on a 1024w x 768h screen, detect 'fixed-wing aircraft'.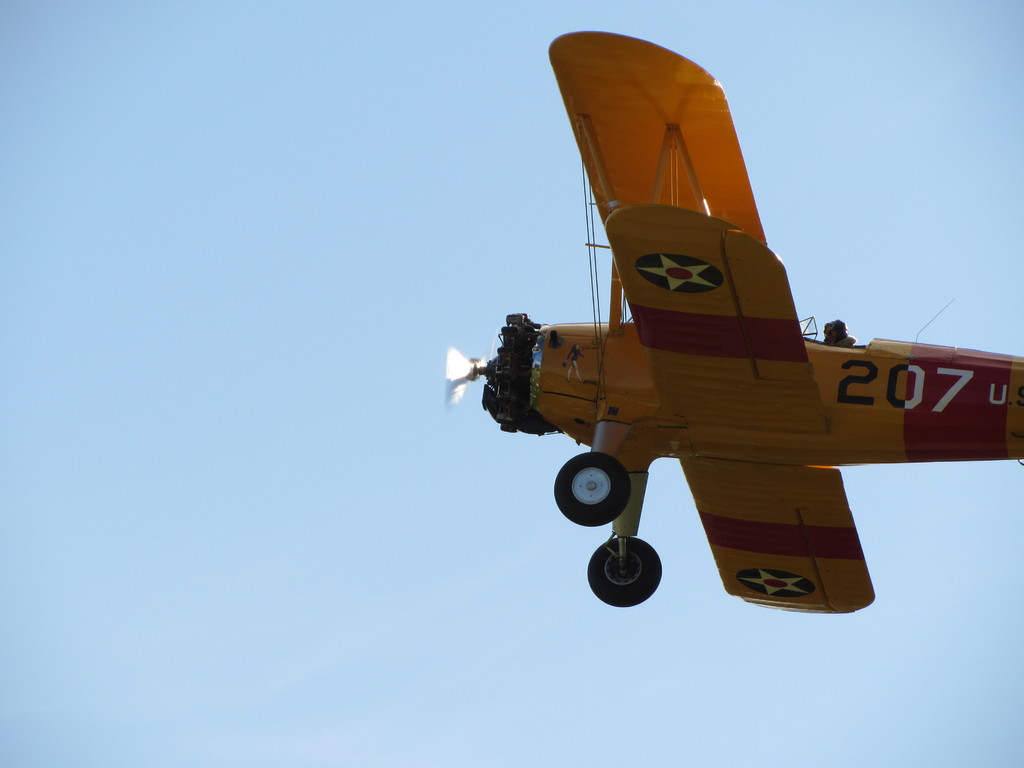
pyautogui.locateOnScreen(444, 33, 1023, 614).
